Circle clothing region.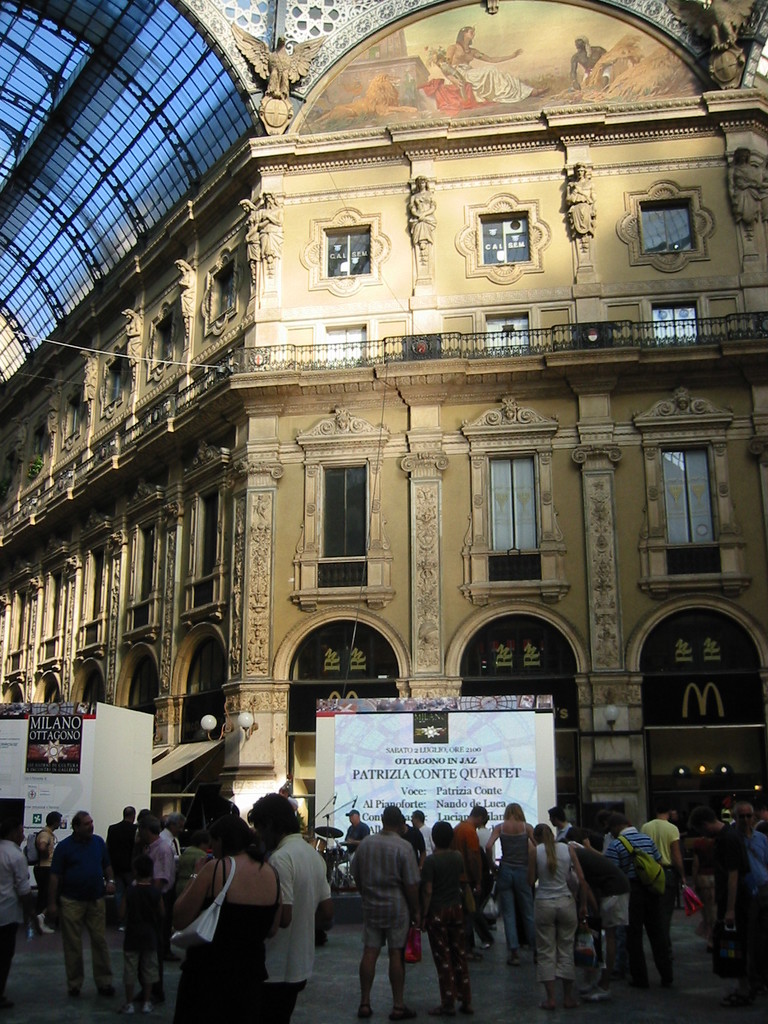
Region: (51, 830, 124, 973).
